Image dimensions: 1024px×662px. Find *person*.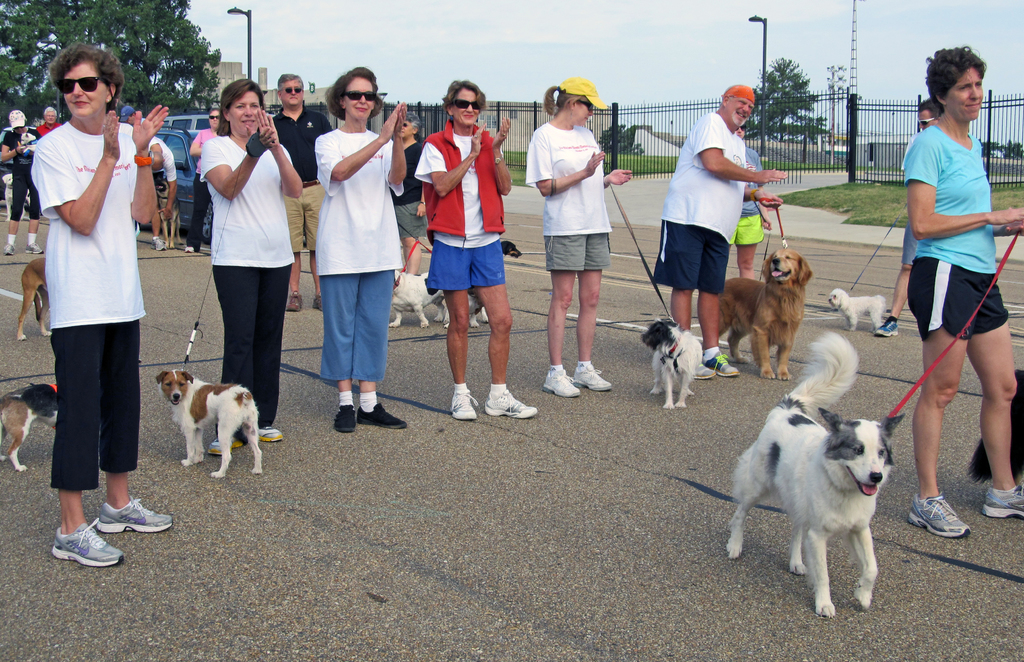
<box>905,46,1021,537</box>.
